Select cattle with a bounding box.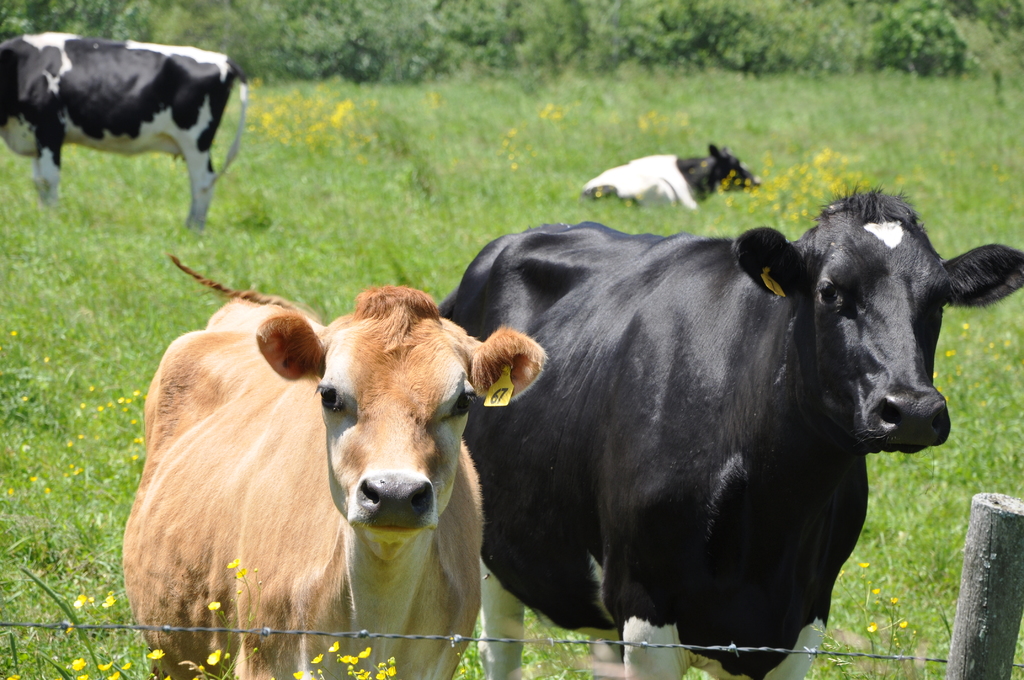
<region>430, 182, 1023, 679</region>.
